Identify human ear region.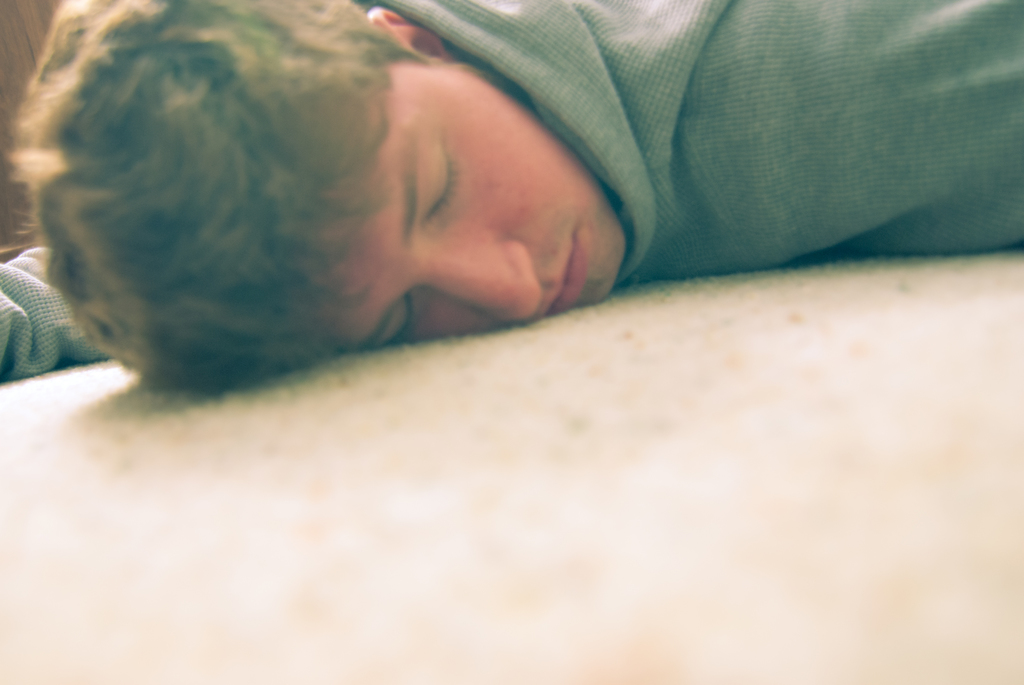
Region: x1=365, y1=7, x2=457, y2=62.
